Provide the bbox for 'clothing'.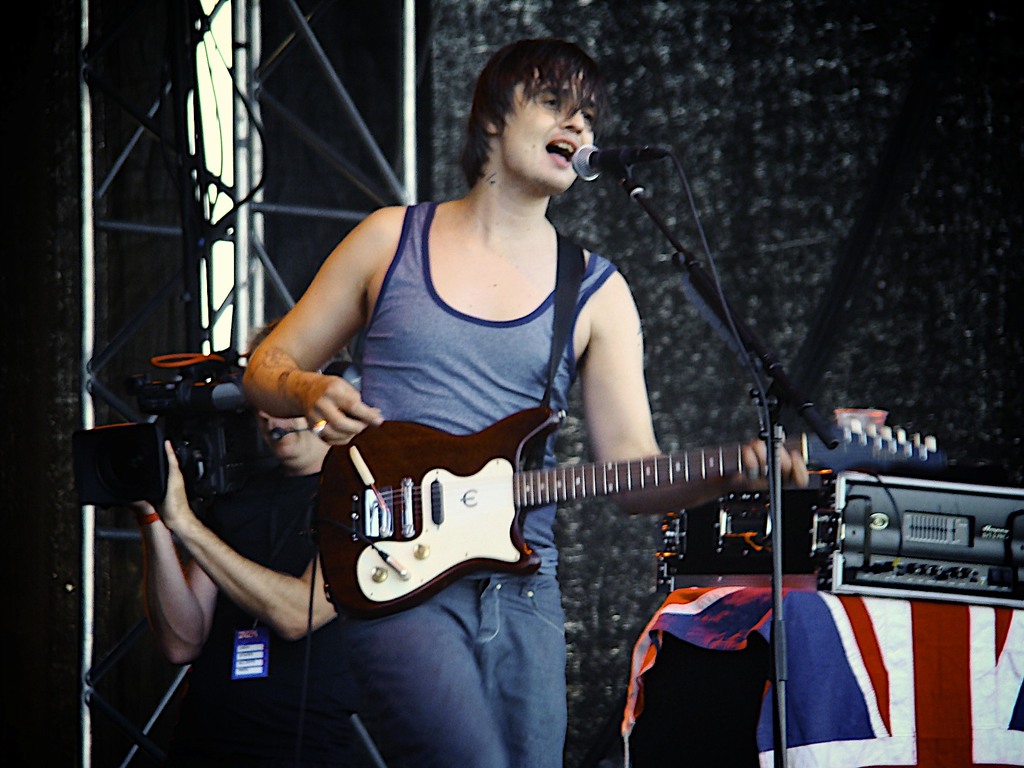
bbox(176, 463, 362, 767).
